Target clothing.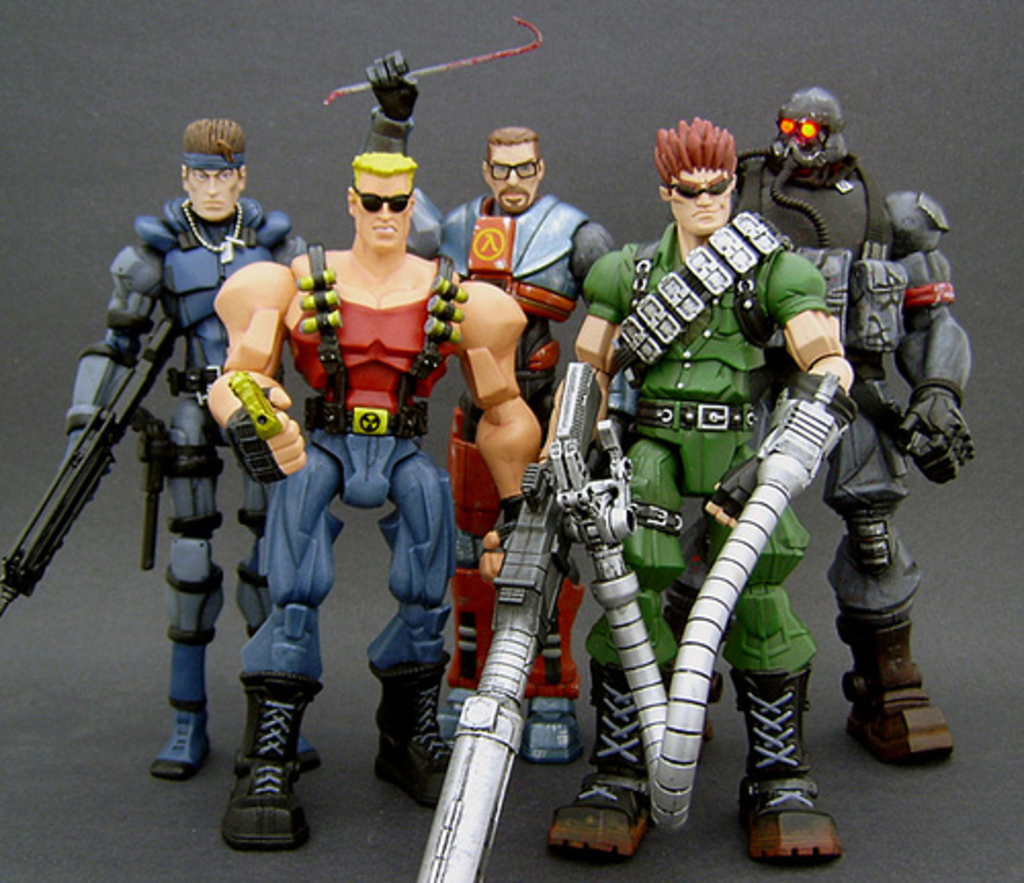
Target region: rect(207, 238, 455, 789).
